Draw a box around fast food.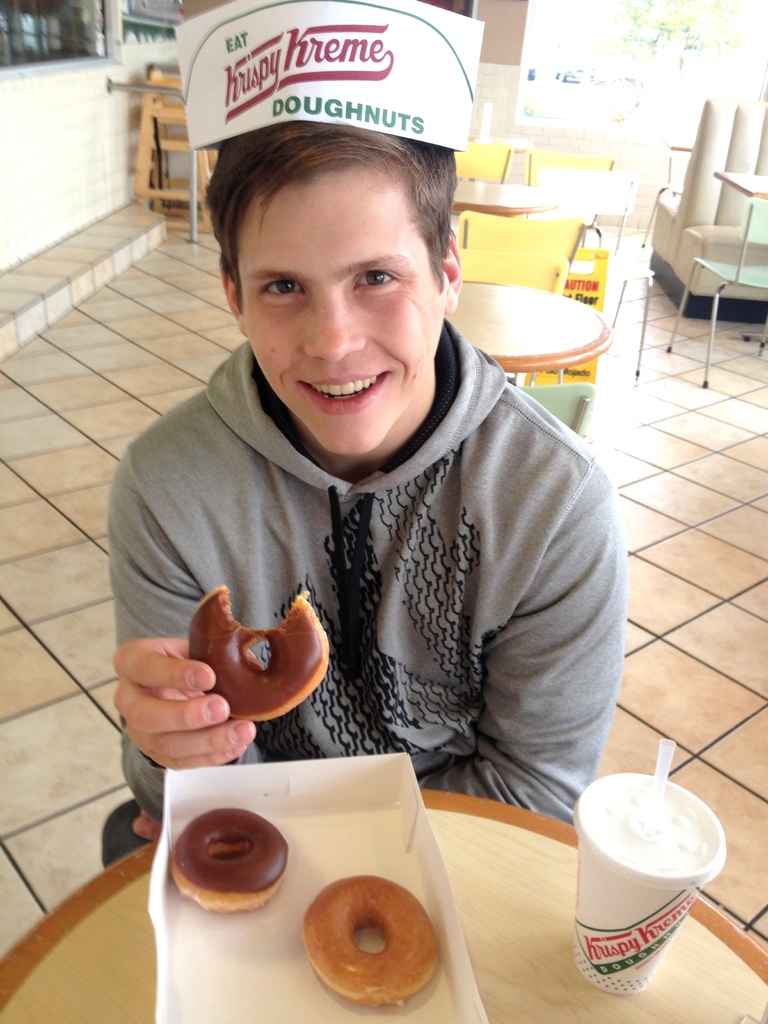
x1=171, y1=801, x2=288, y2=916.
